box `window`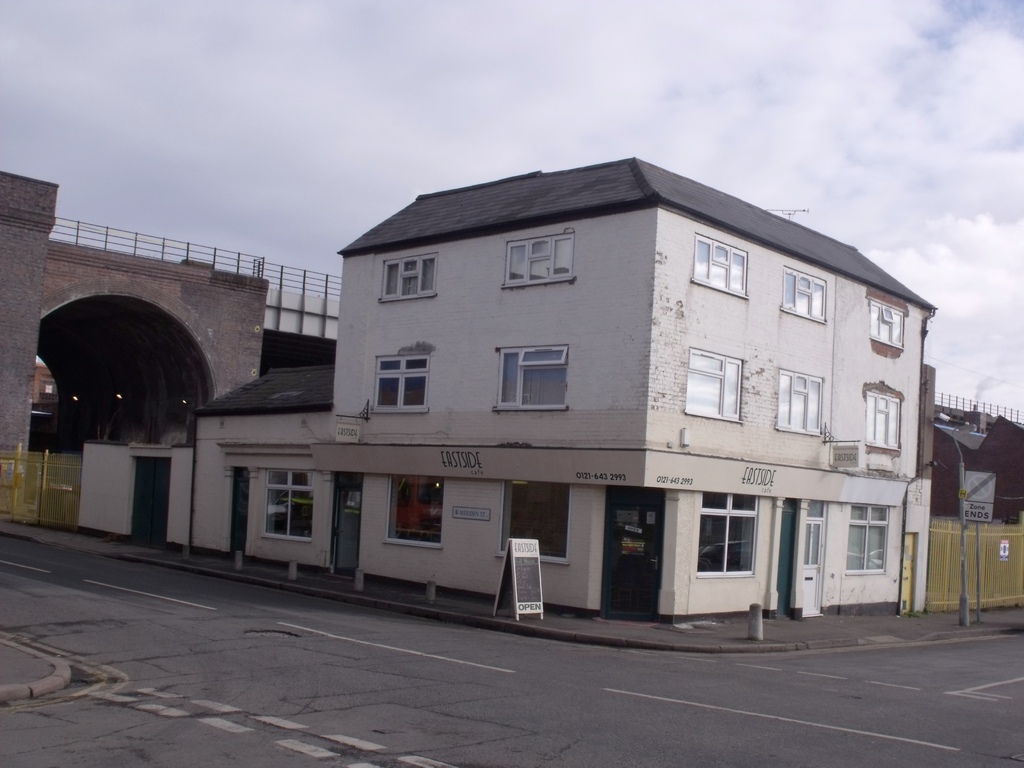
left=369, top=356, right=428, bottom=414
